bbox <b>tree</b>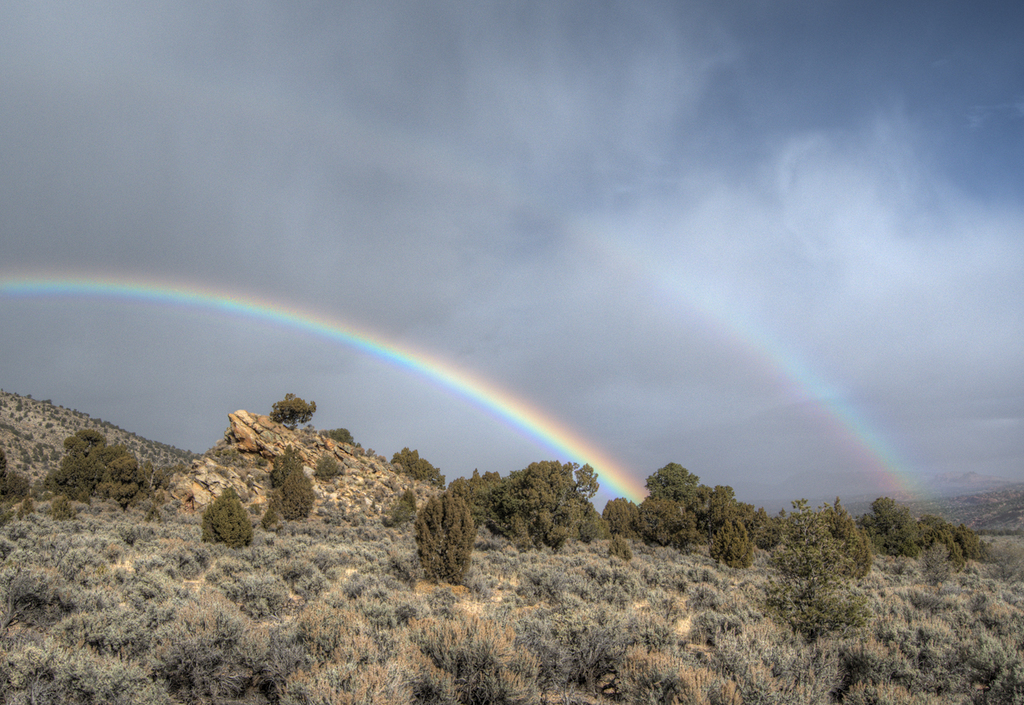
locate(0, 452, 31, 521)
